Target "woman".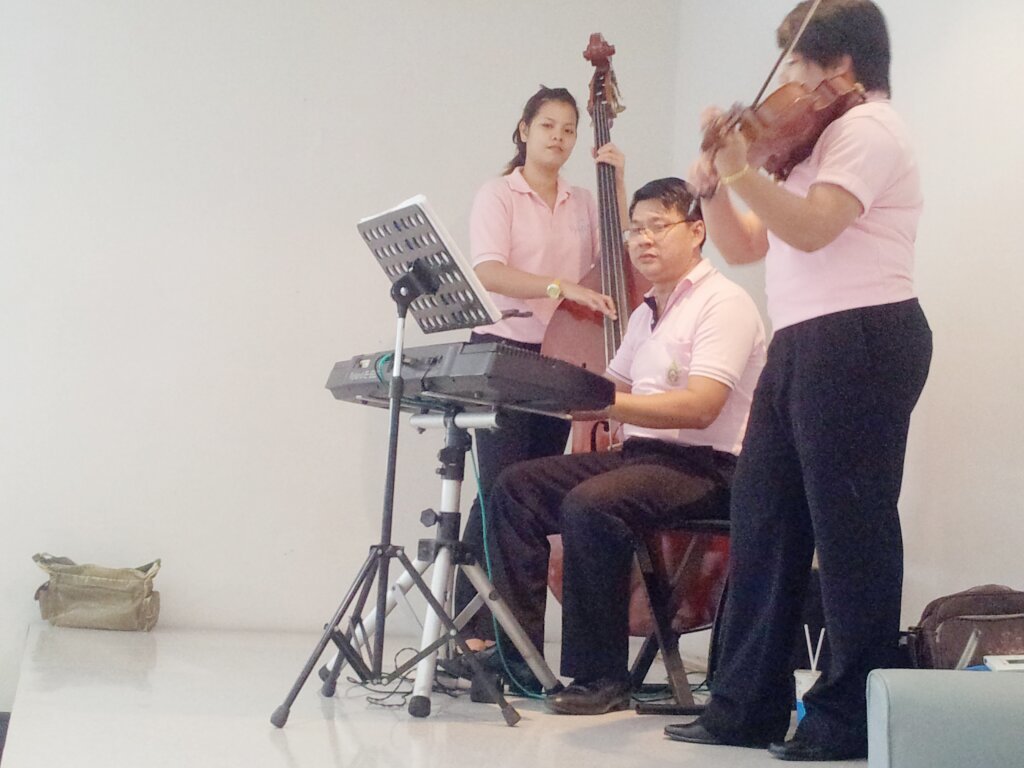
Target region: [610,54,902,759].
